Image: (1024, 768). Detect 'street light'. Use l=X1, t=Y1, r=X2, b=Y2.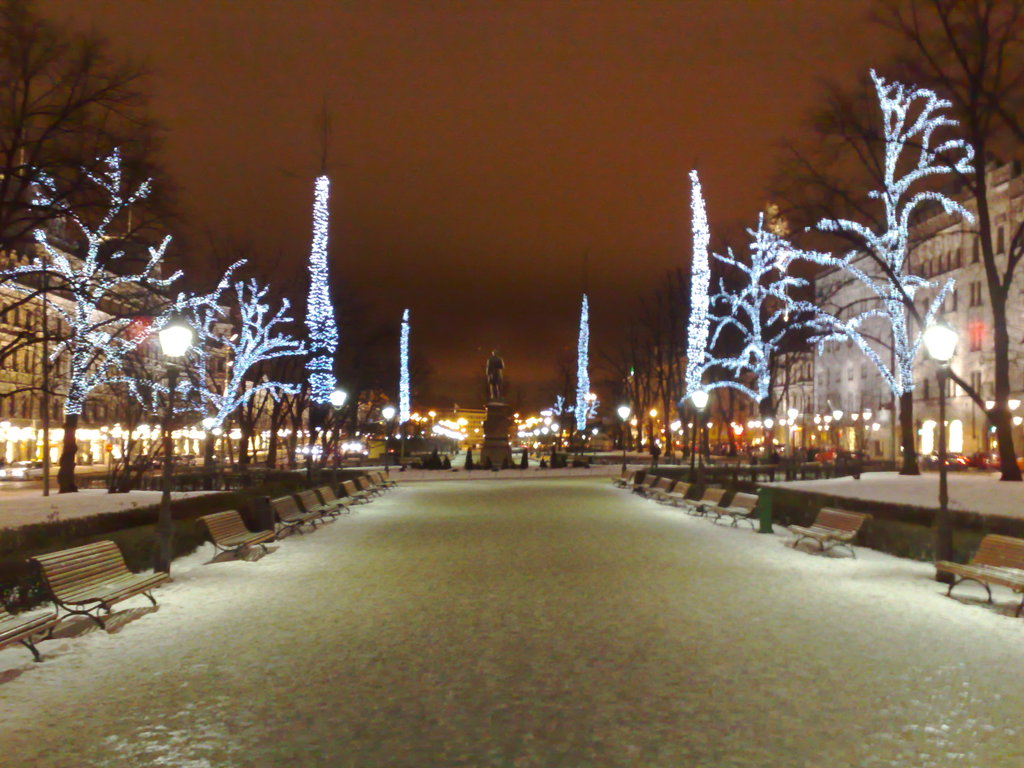
l=685, t=383, r=711, b=480.
